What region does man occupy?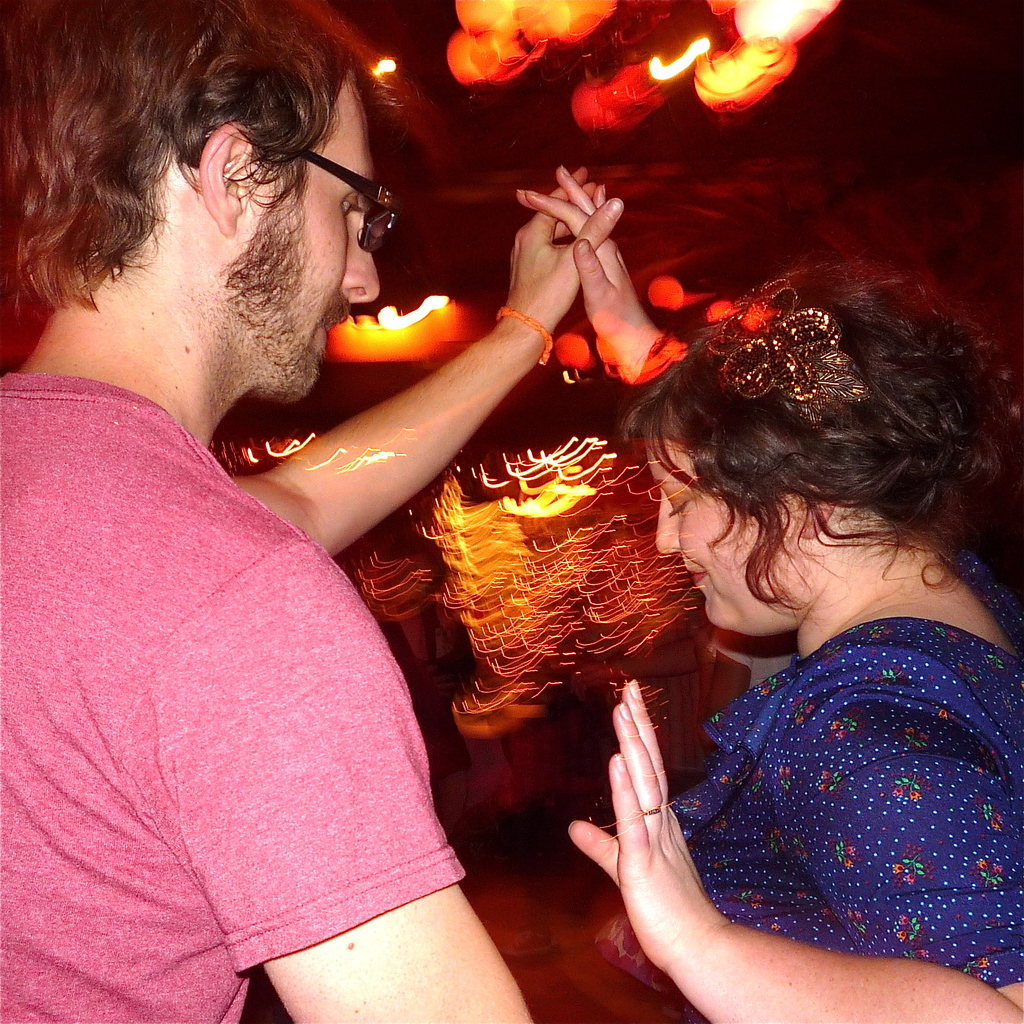
left=0, top=0, right=622, bottom=1023.
